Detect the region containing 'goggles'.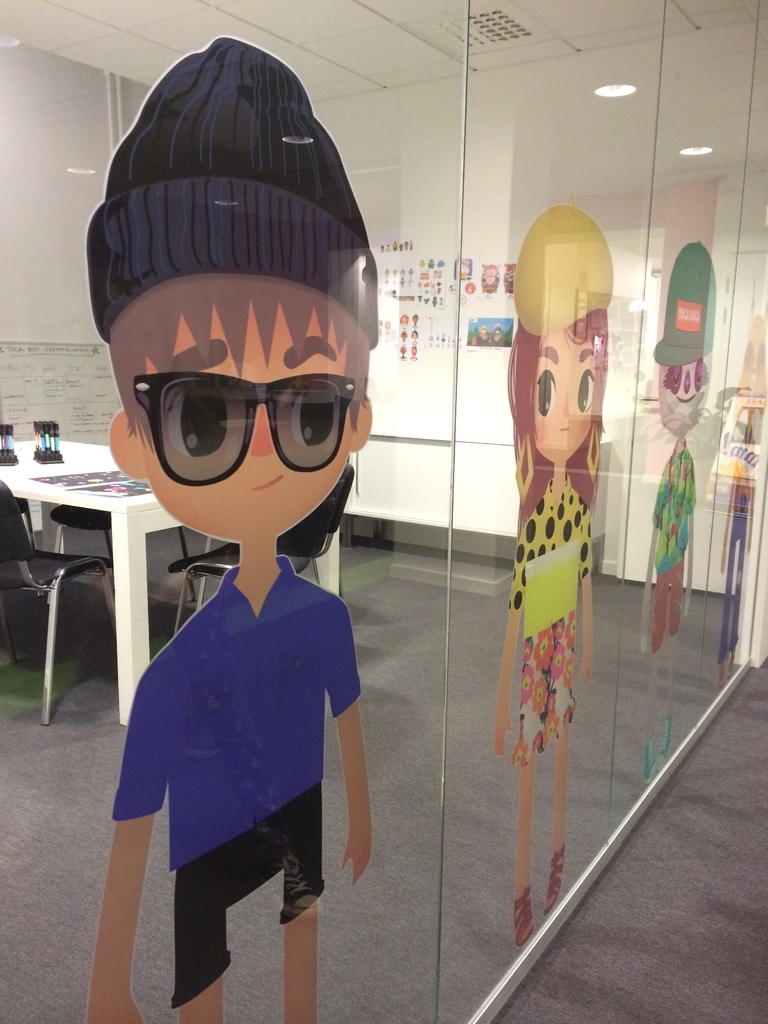
l=125, t=353, r=367, b=466.
